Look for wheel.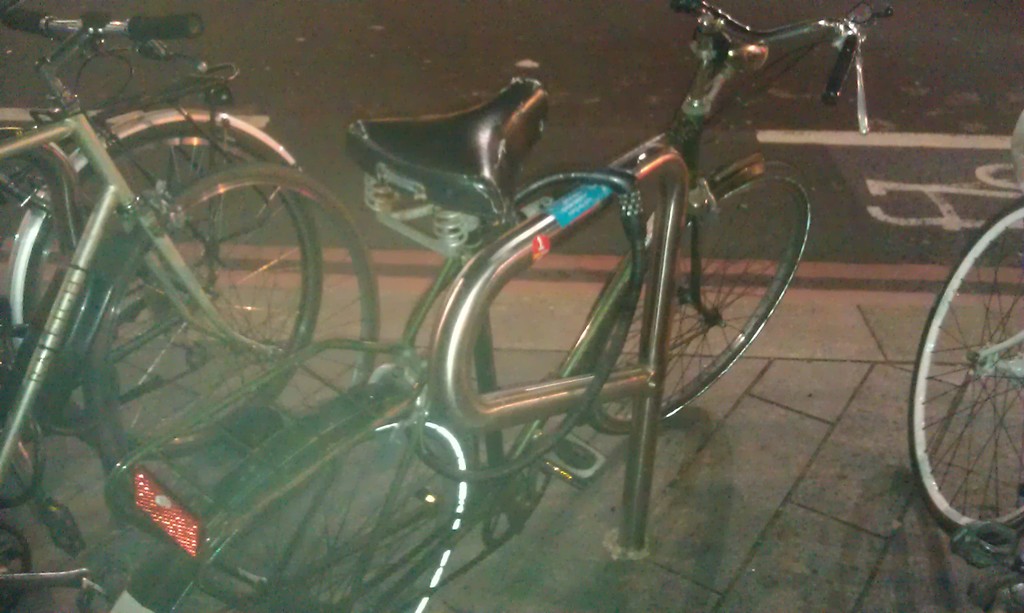
Found: pyautogui.locateOnScreen(163, 411, 475, 612).
